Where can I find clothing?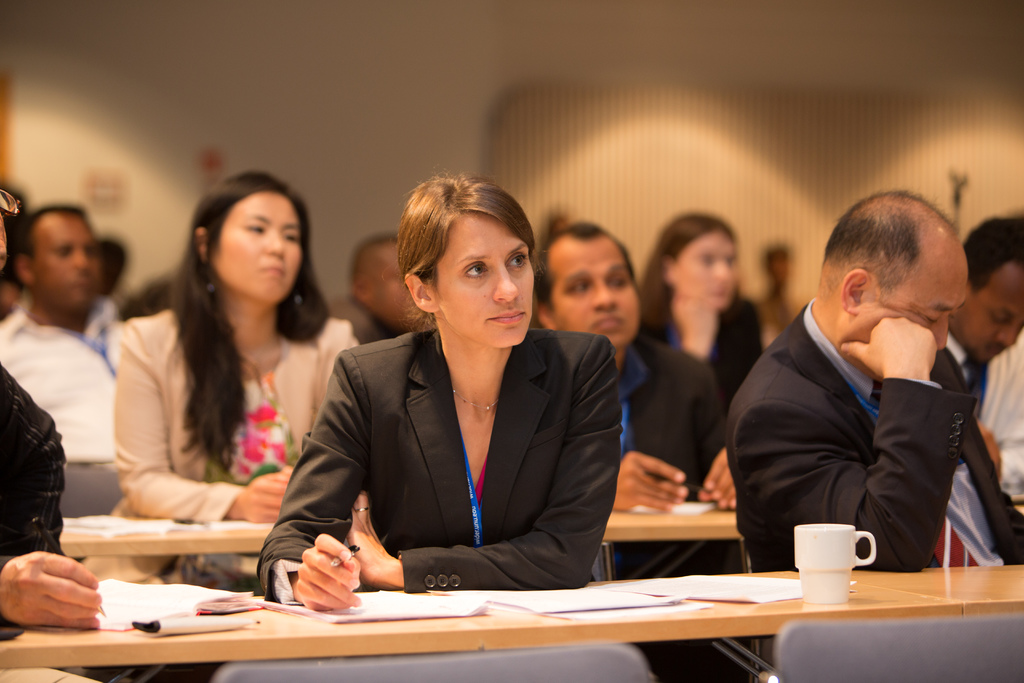
You can find it at 644/292/765/393.
